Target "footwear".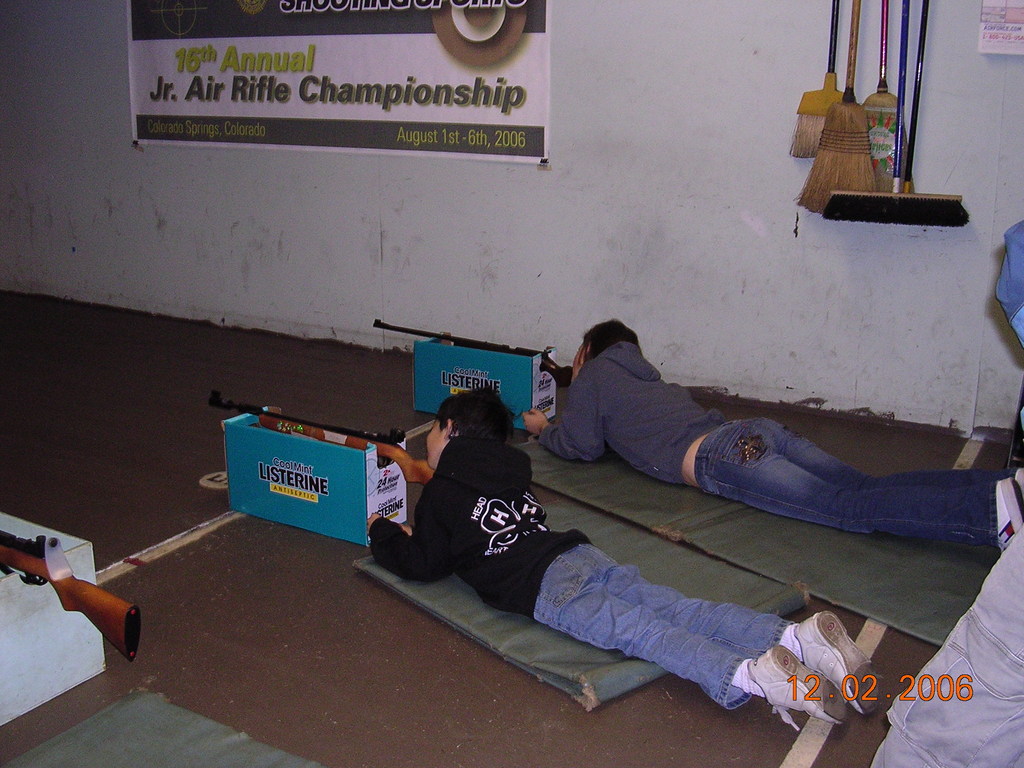
Target region: region(752, 639, 846, 730).
